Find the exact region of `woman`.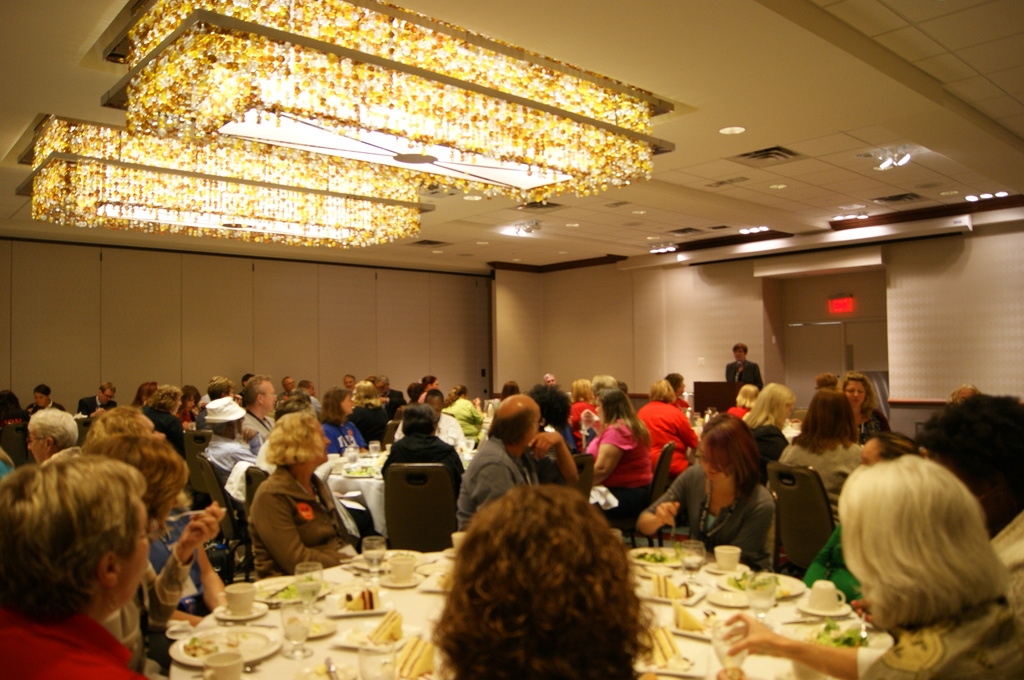
Exact region: <bbox>744, 385, 803, 458</bbox>.
